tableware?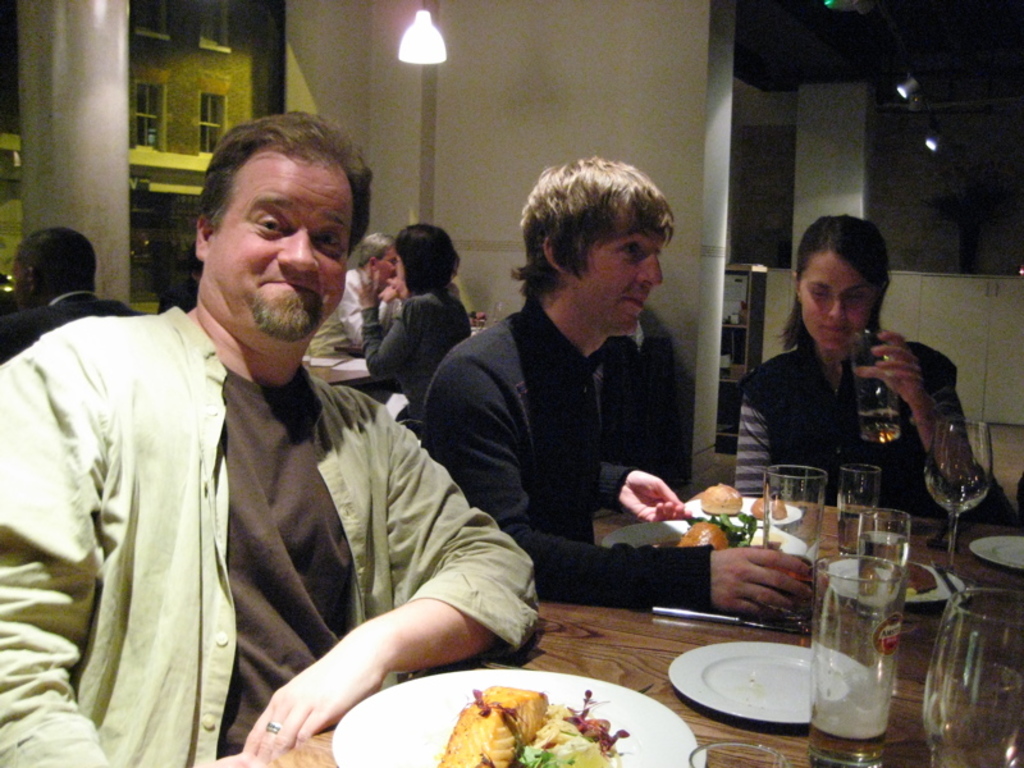
[x1=852, y1=509, x2=910, y2=623]
